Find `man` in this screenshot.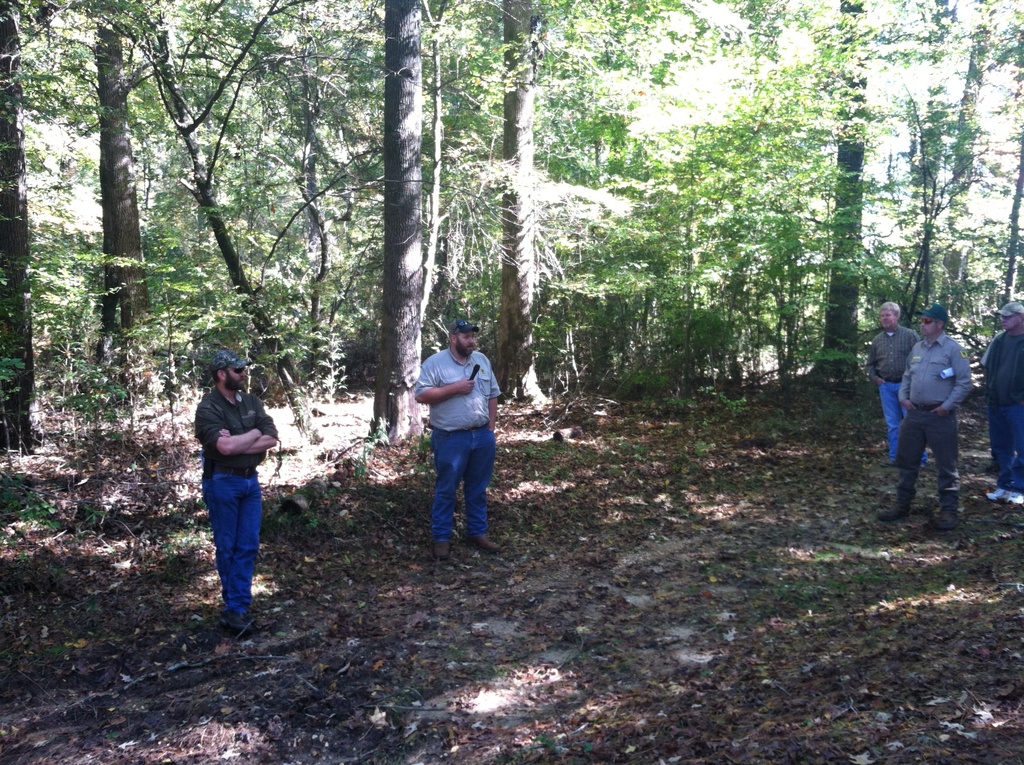
The bounding box for `man` is [879, 303, 970, 528].
